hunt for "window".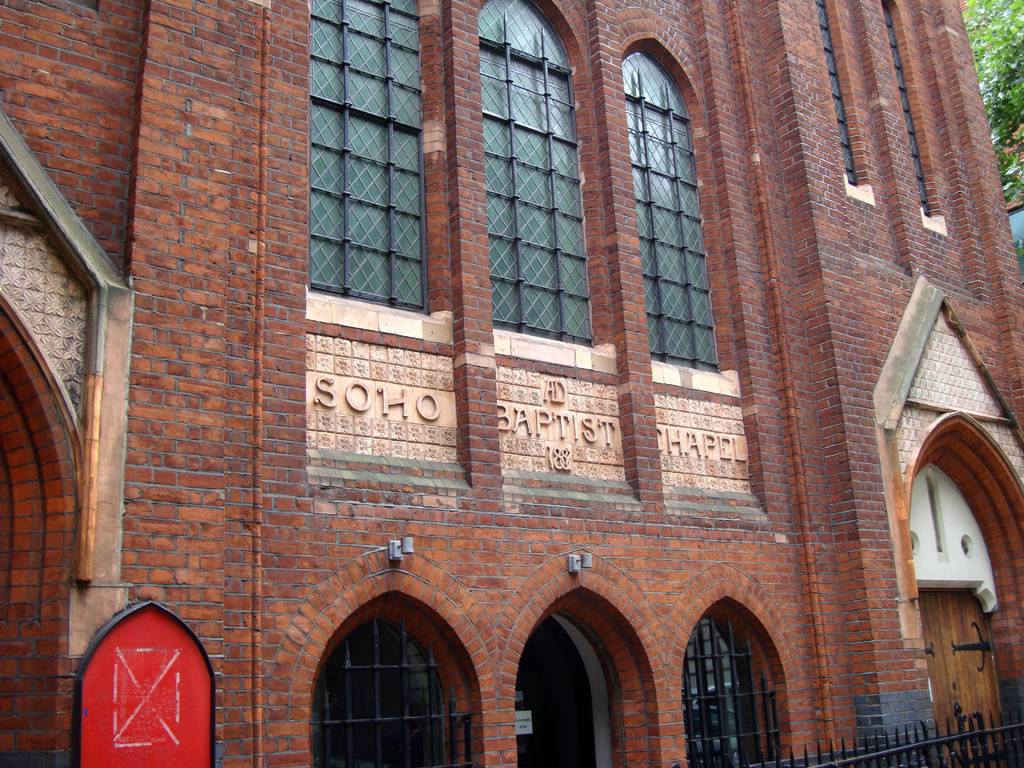
Hunted down at bbox=(303, 0, 420, 308).
